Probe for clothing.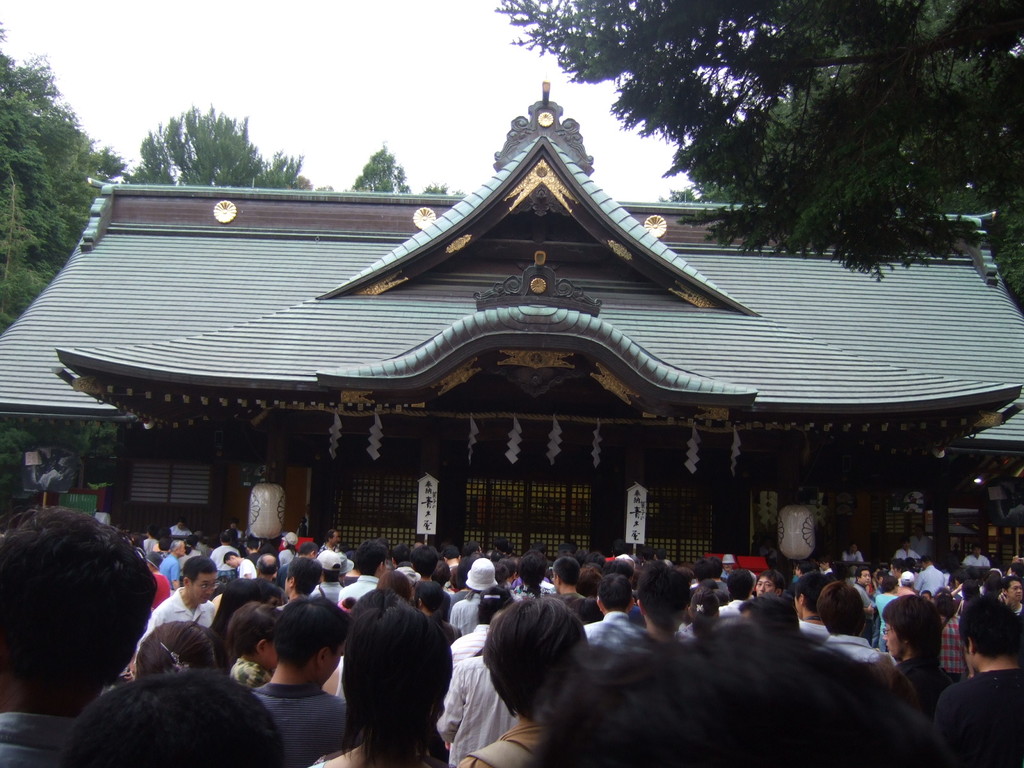
Probe result: 437,648,522,767.
